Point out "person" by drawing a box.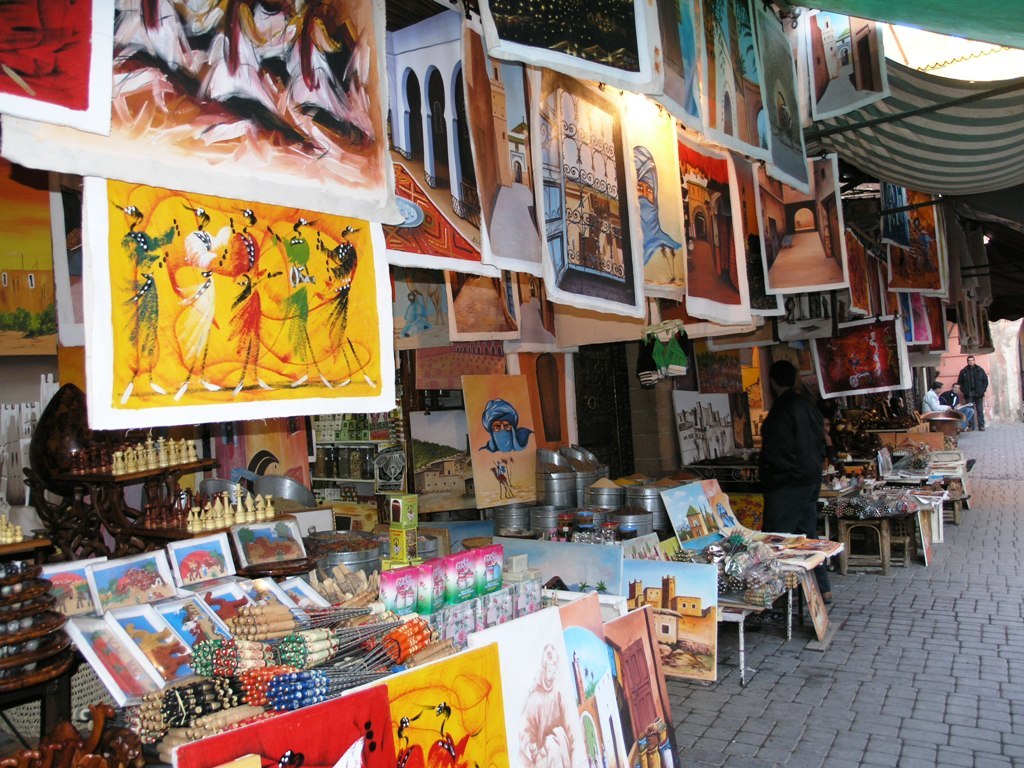
bbox=[478, 397, 536, 453].
